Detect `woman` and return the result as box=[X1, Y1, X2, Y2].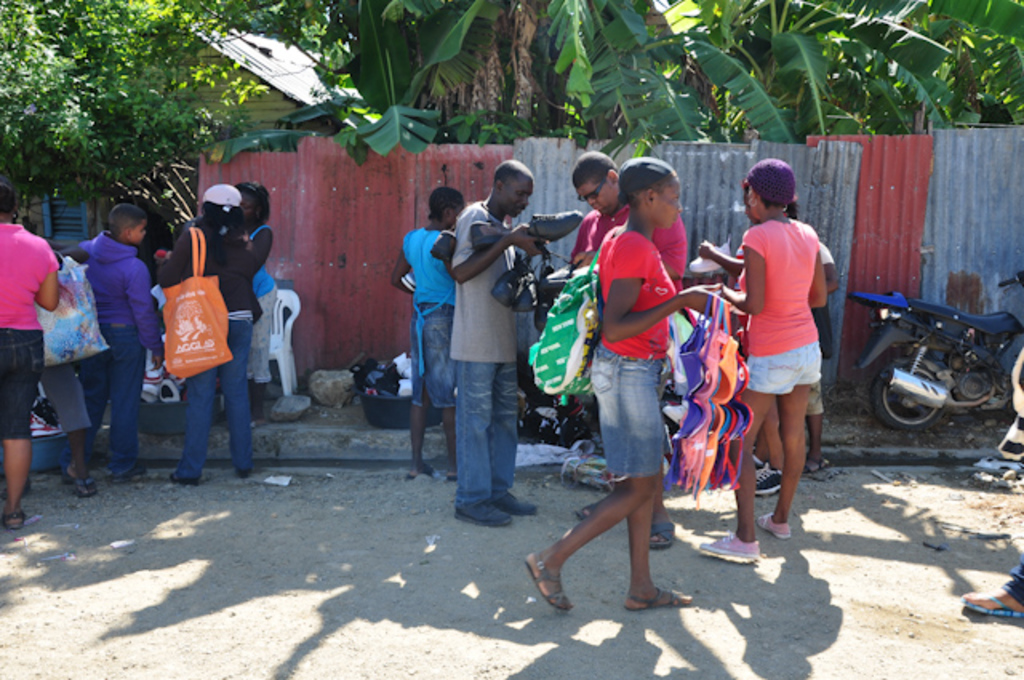
box=[0, 182, 59, 530].
